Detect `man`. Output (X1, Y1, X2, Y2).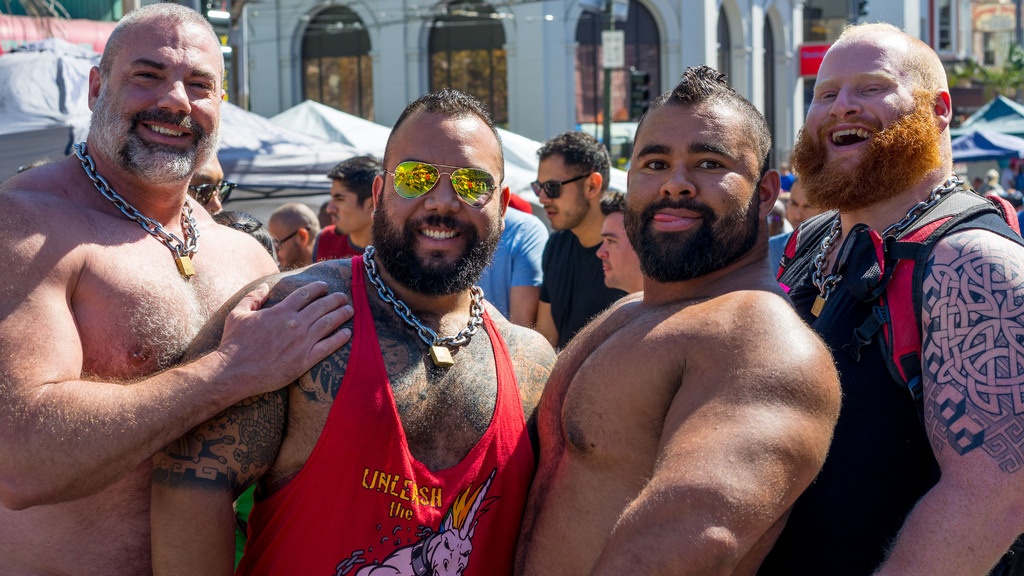
(266, 199, 321, 277).
